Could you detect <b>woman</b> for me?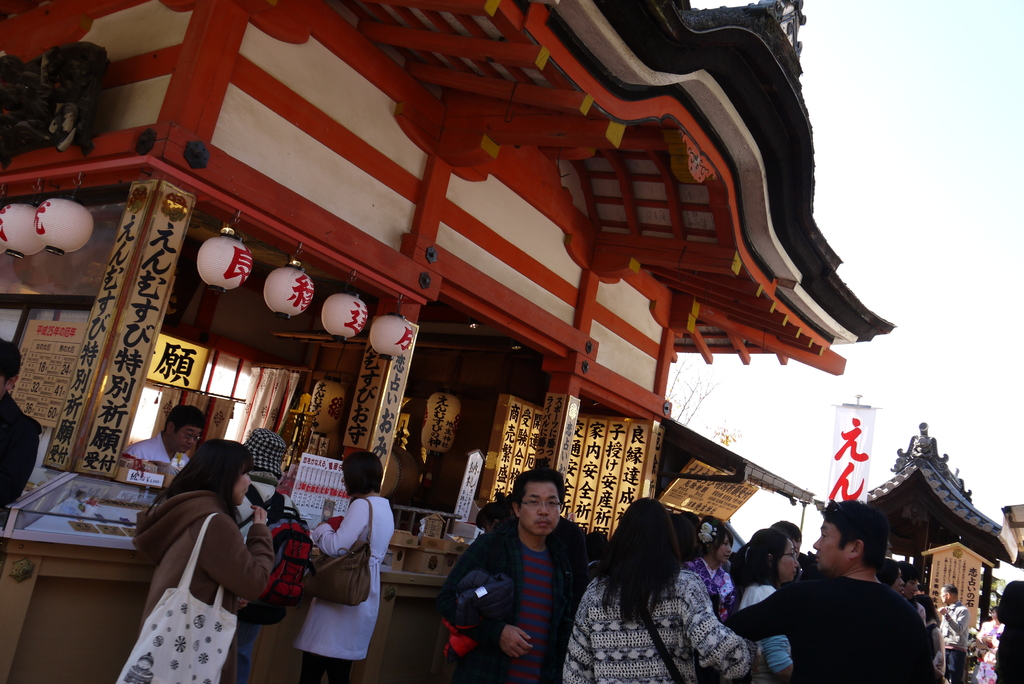
Detection result: select_region(977, 607, 1011, 683).
